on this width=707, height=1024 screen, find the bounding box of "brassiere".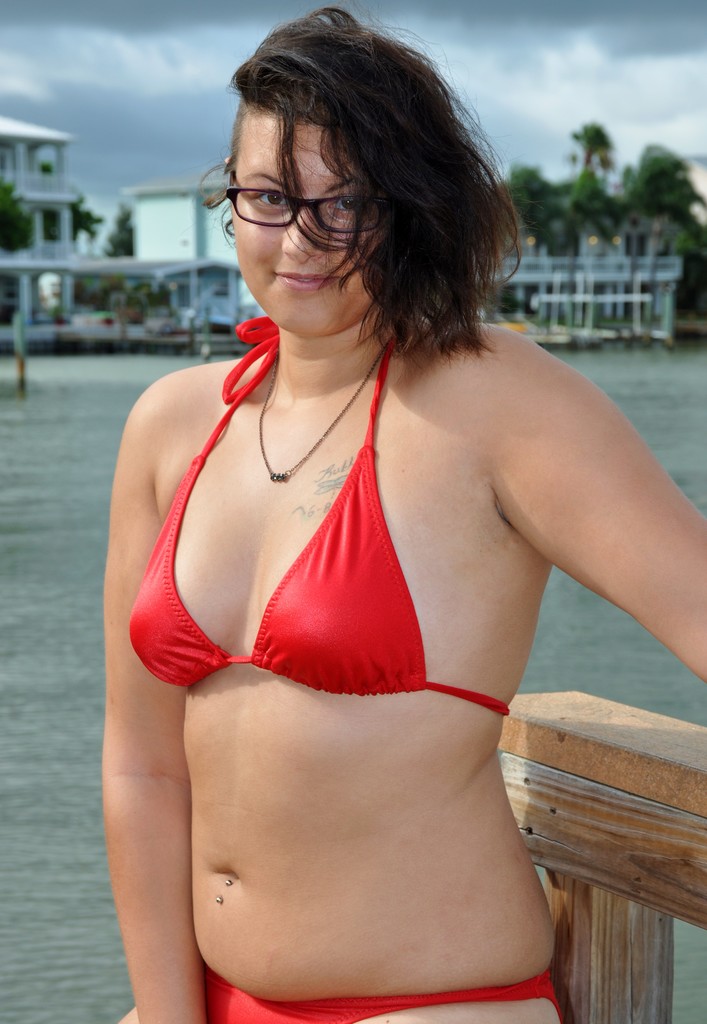
Bounding box: {"left": 123, "top": 314, "right": 513, "bottom": 716}.
